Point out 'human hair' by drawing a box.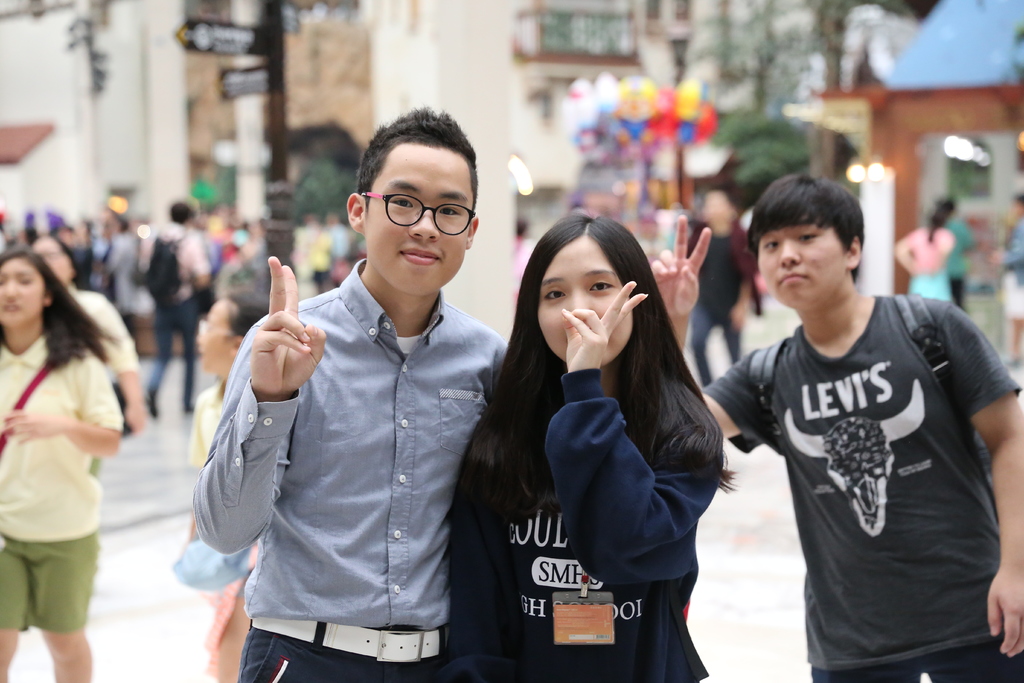
bbox(347, 116, 485, 253).
